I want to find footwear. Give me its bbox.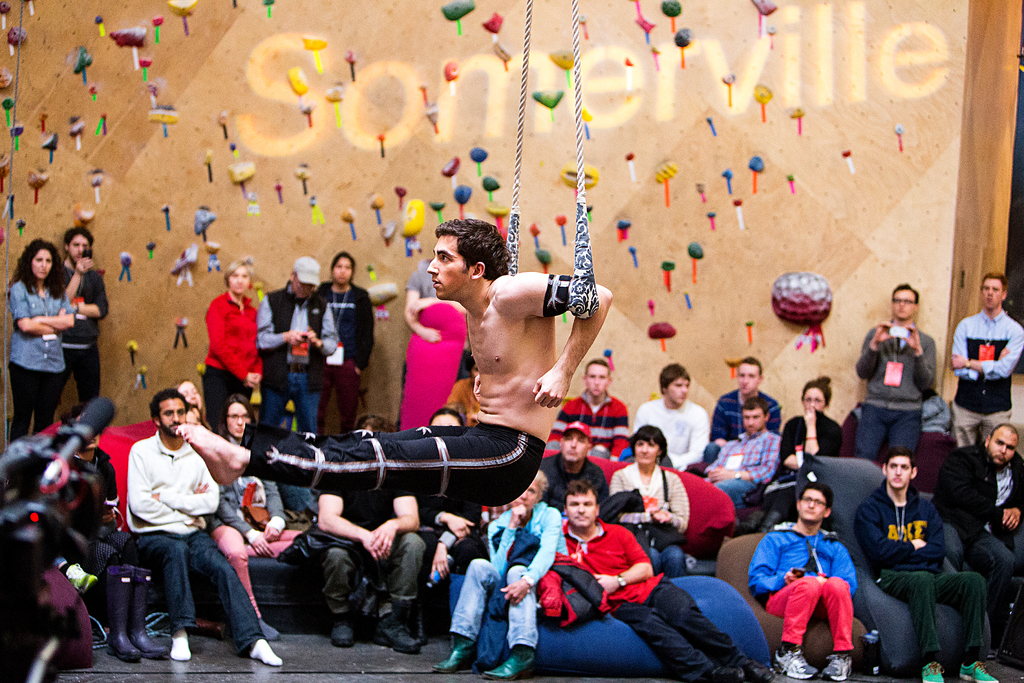
BBox(822, 657, 853, 682).
